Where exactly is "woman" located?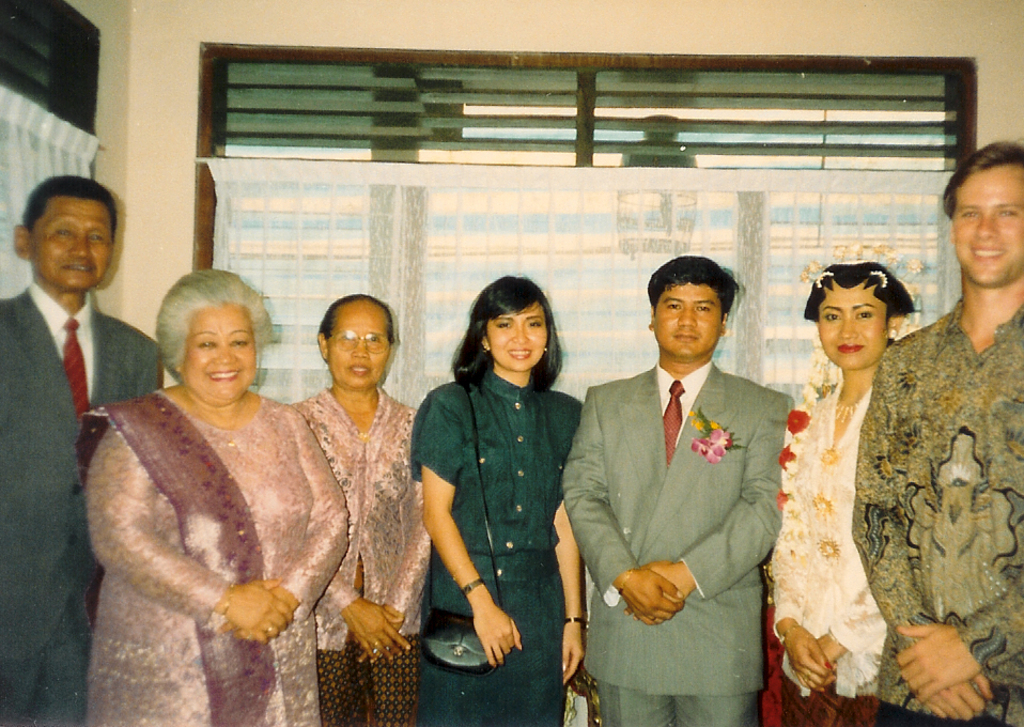
Its bounding box is [750,239,942,722].
